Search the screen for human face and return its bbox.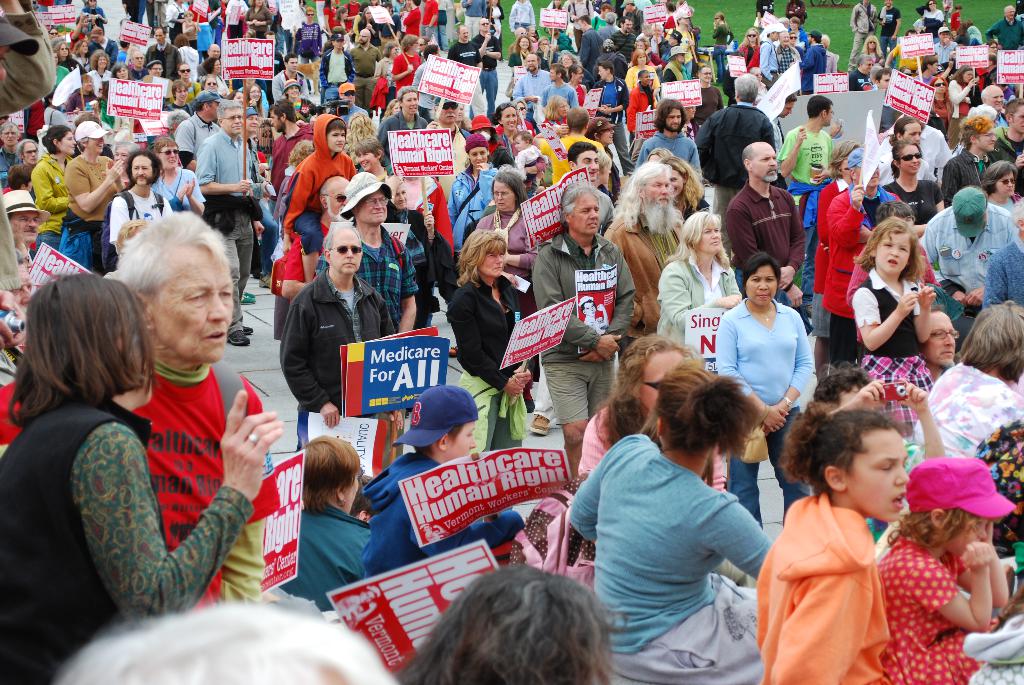
Found: select_region(61, 131, 76, 156).
